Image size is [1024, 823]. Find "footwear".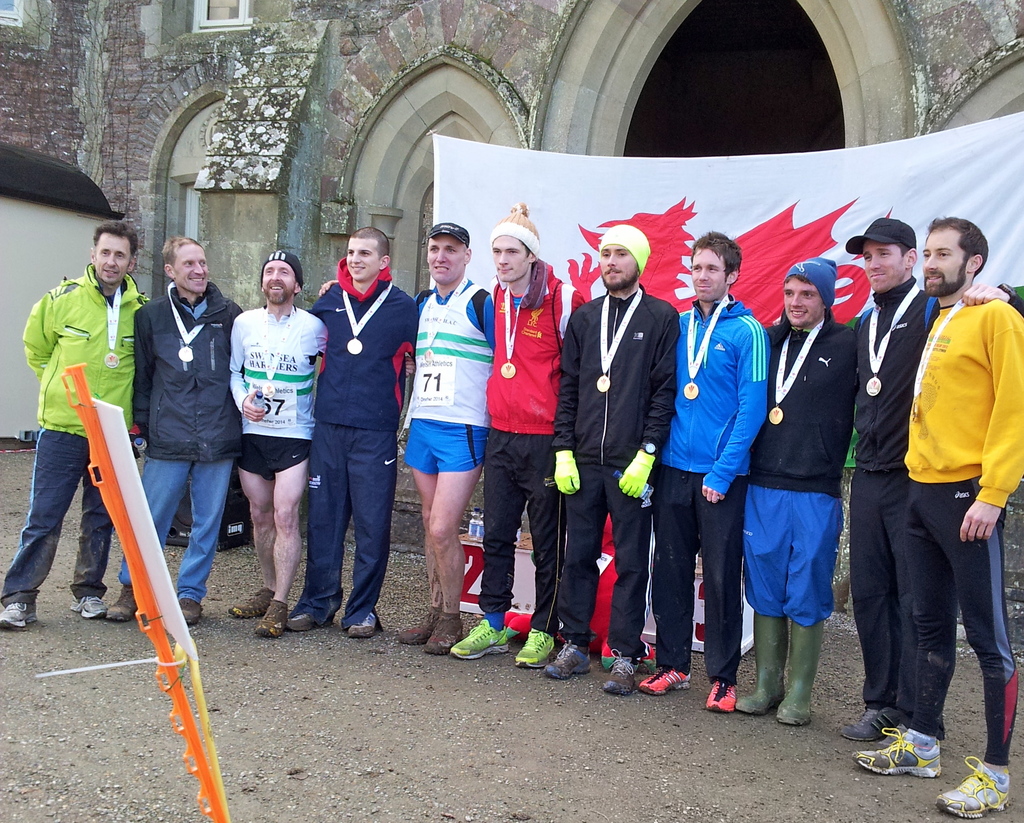
left=840, top=706, right=909, bottom=738.
